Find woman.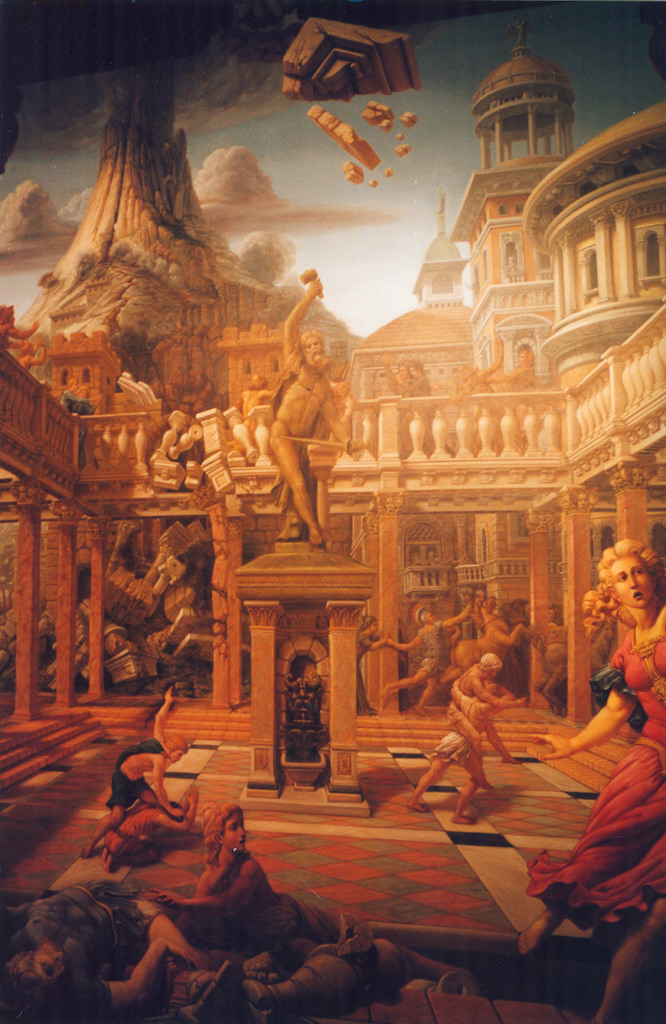
bbox(507, 542, 665, 956).
